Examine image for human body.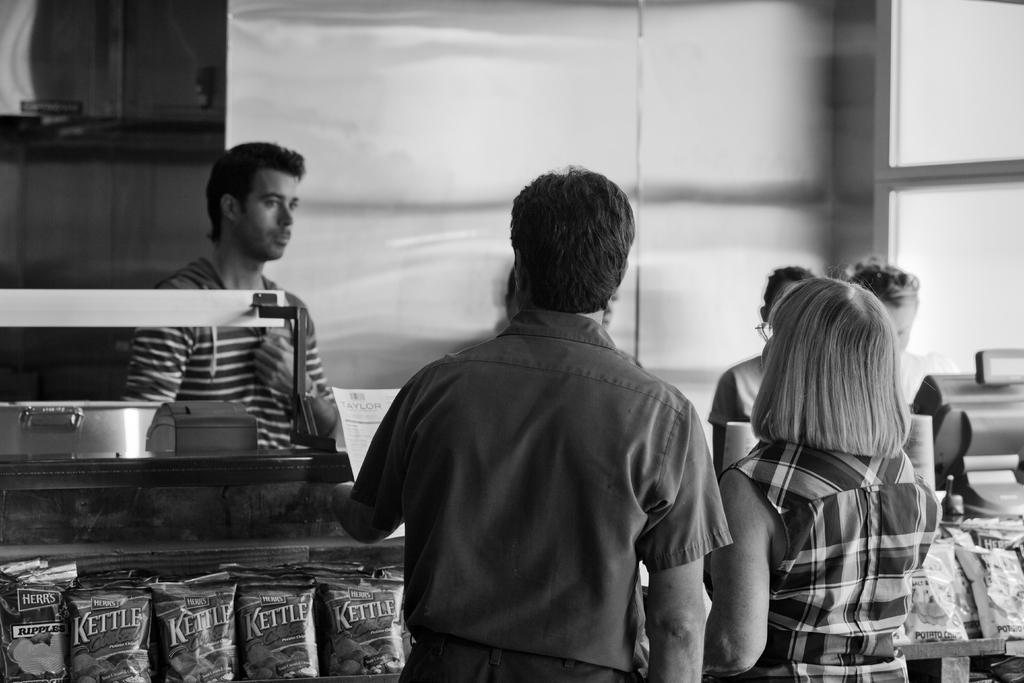
Examination result: [339,314,703,682].
